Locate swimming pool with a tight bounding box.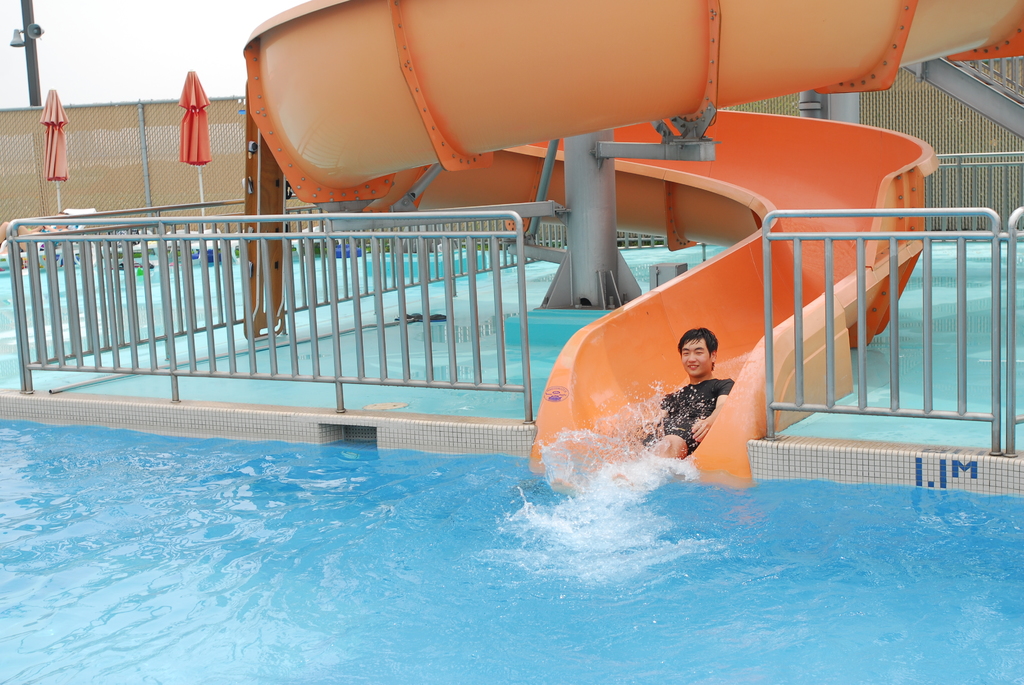
(0, 239, 1023, 684).
